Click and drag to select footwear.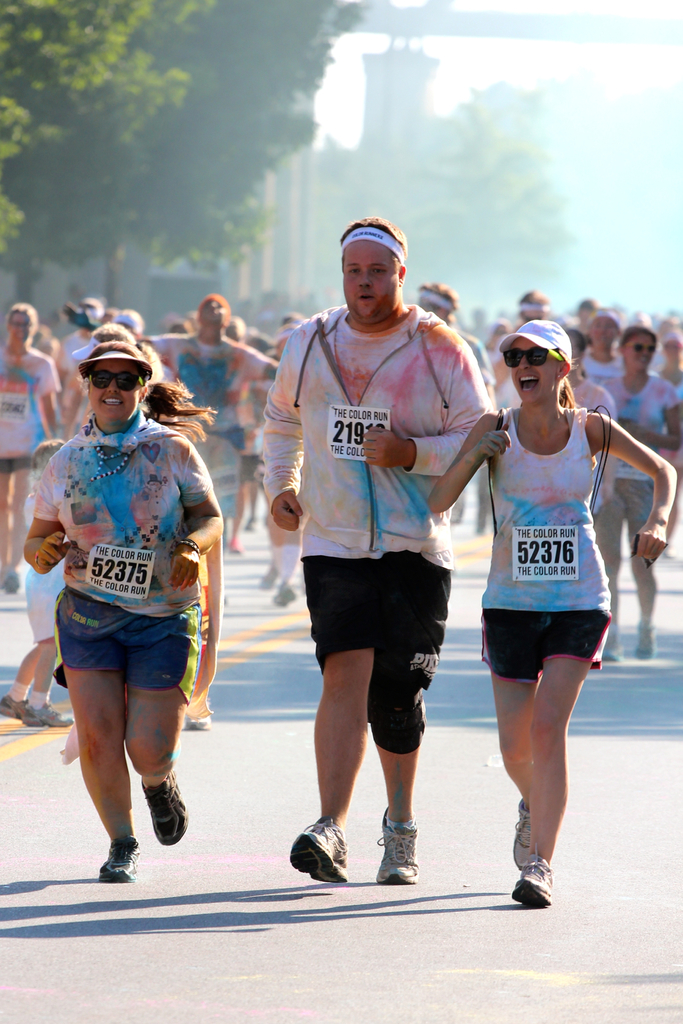
Selection: l=302, t=820, r=341, b=883.
